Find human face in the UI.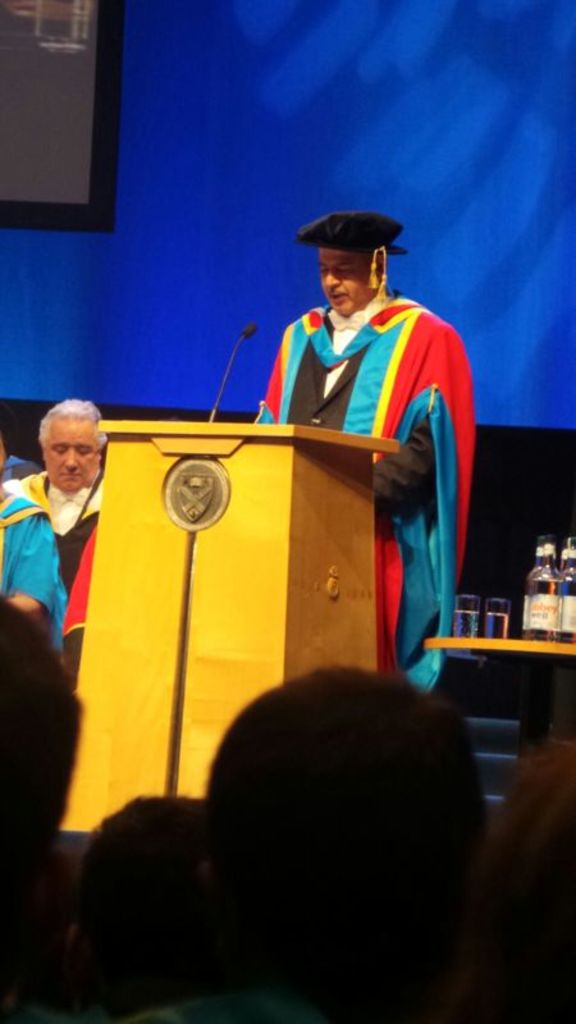
UI element at box(45, 419, 97, 490).
